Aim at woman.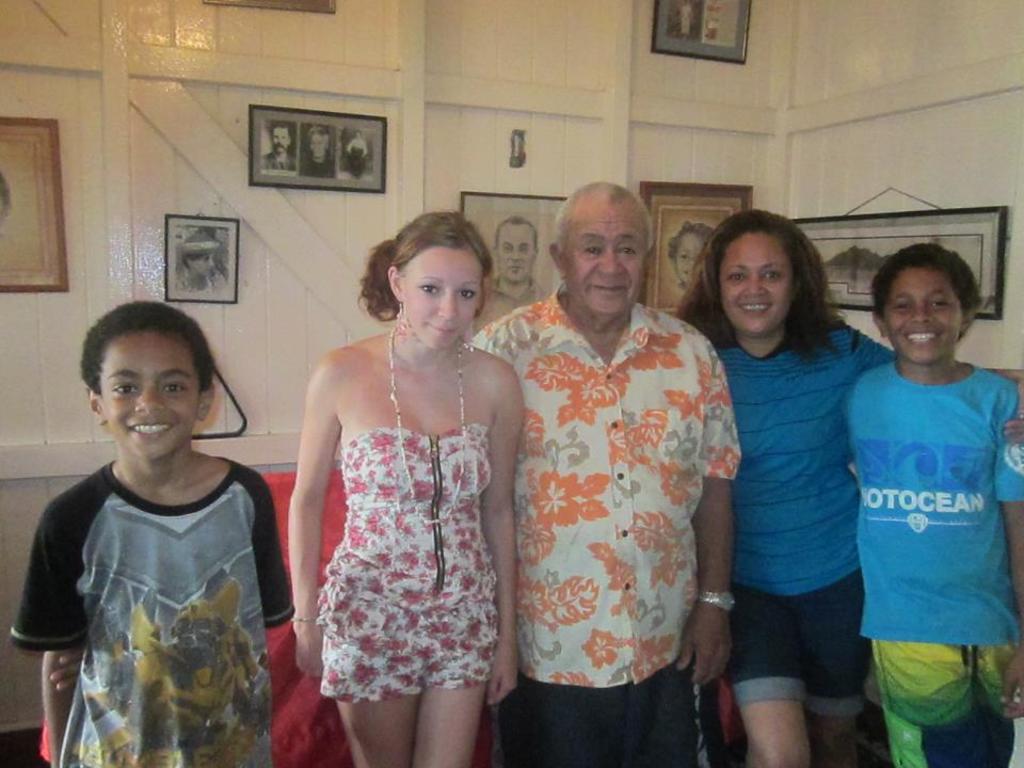
Aimed at pyautogui.locateOnScreen(270, 193, 538, 767).
